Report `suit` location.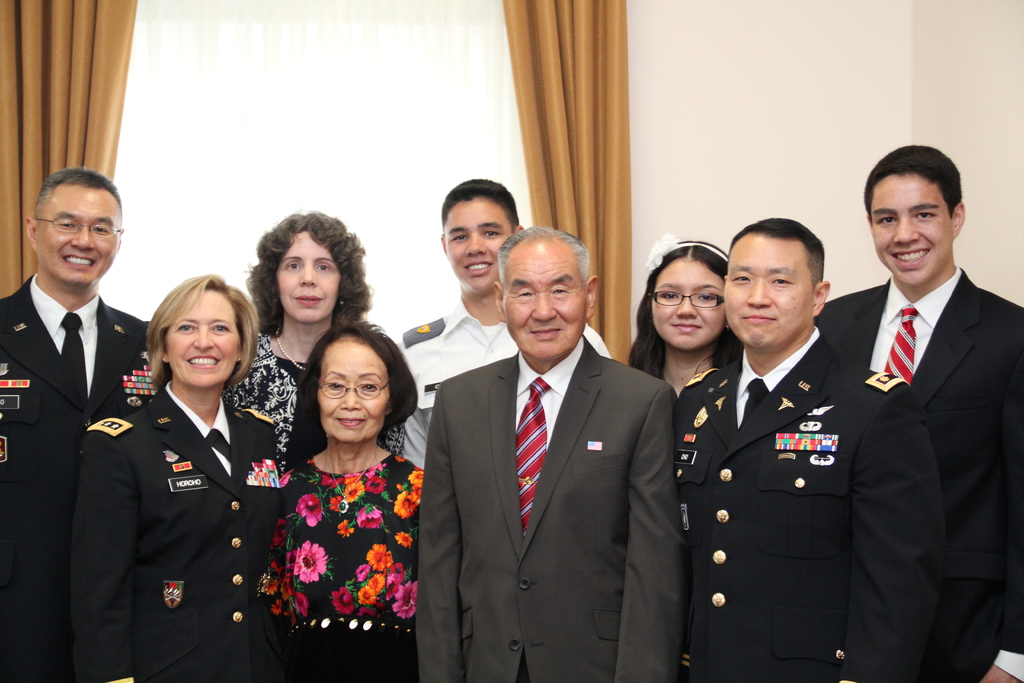
Report: (x1=673, y1=320, x2=948, y2=682).
